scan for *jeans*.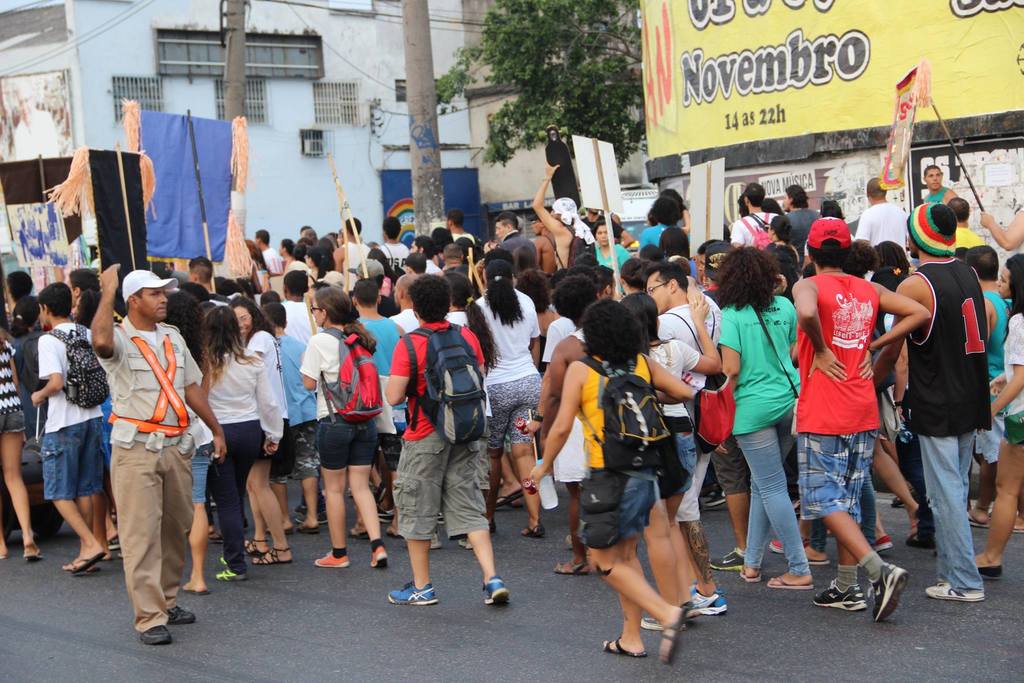
Scan result: 204/415/262/570.
